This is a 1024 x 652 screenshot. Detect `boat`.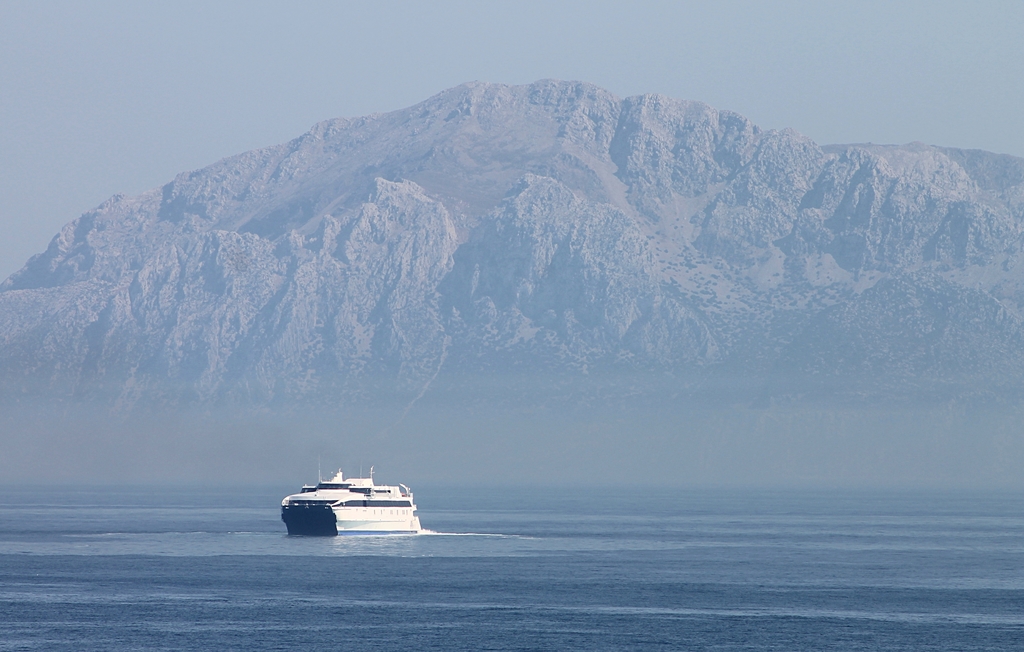
bbox=(277, 468, 420, 538).
